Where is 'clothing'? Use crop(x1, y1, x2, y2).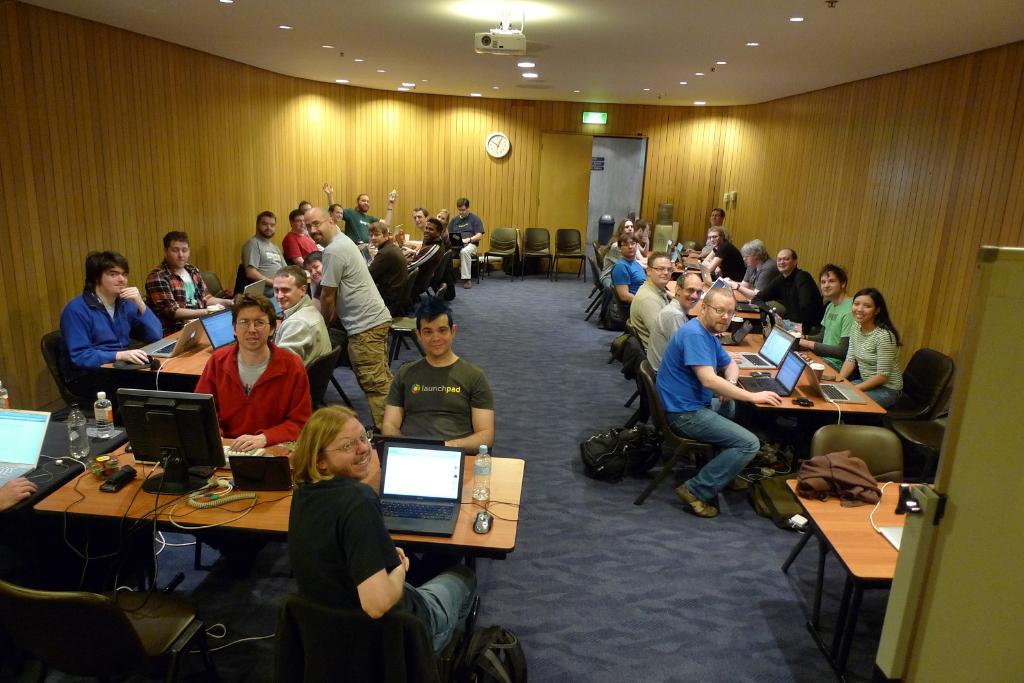
crop(142, 261, 212, 330).
